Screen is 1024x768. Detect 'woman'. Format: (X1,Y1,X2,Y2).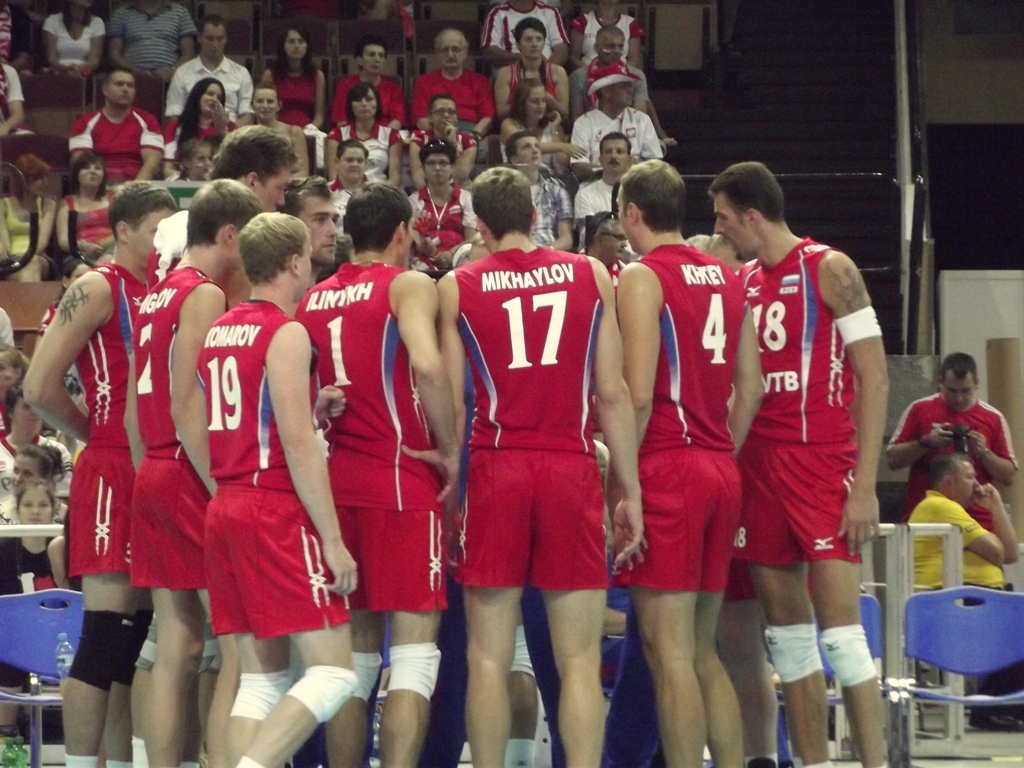
(407,137,479,281).
